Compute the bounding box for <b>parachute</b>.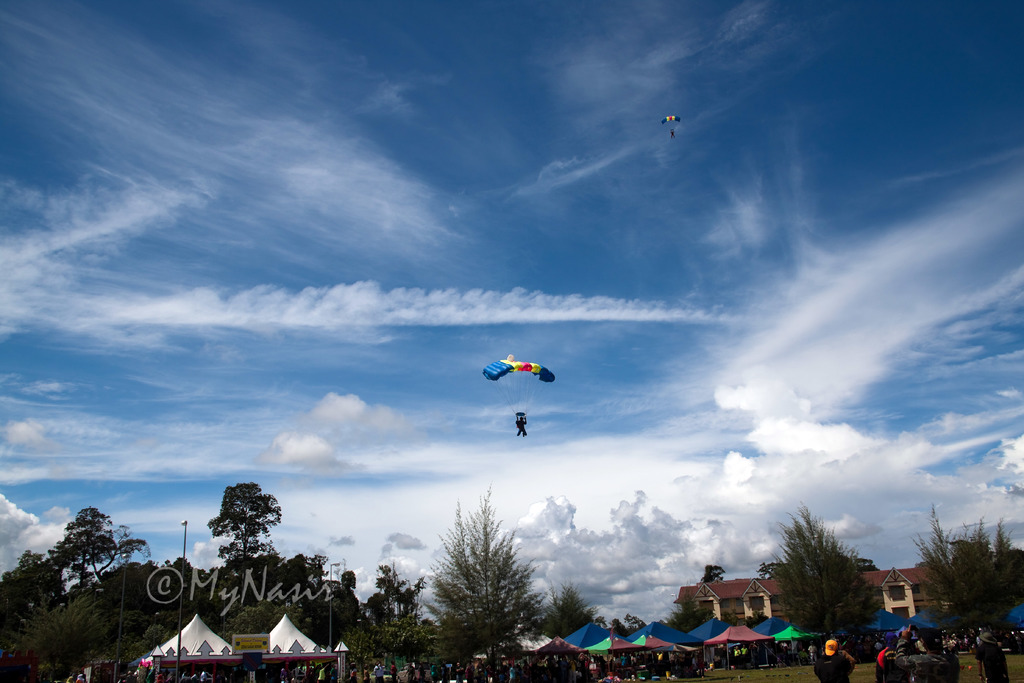
(489, 363, 552, 419).
